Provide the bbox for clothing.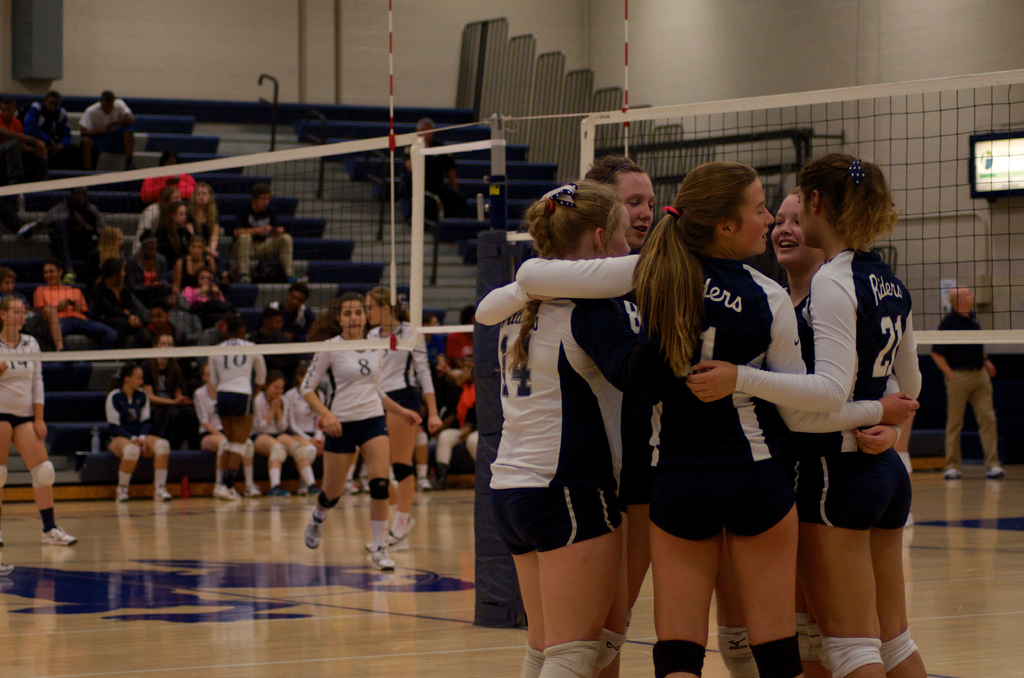
257/389/299/437.
